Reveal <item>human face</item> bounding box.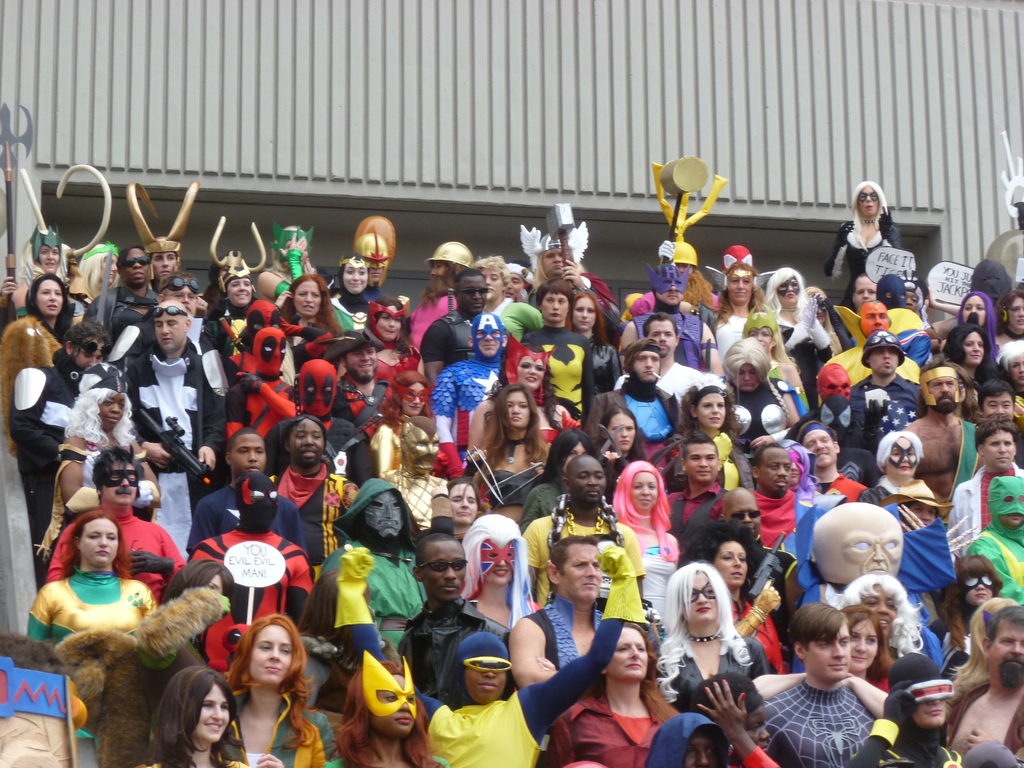
Revealed: detection(851, 621, 883, 666).
